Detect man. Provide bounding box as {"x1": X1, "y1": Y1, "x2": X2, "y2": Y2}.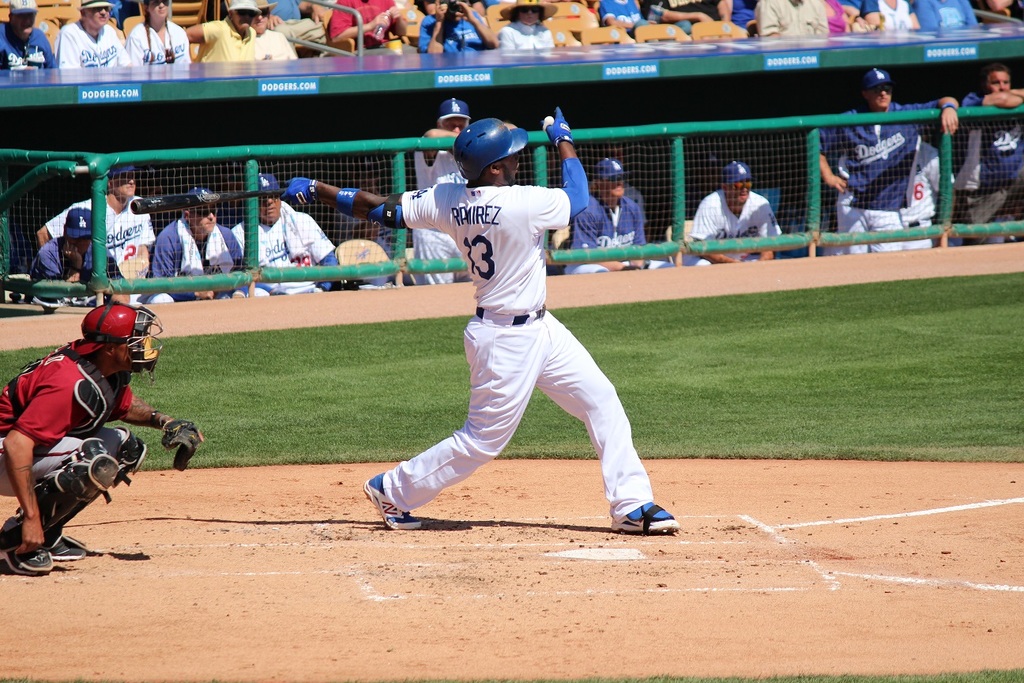
{"x1": 0, "y1": 0, "x2": 57, "y2": 75}.
